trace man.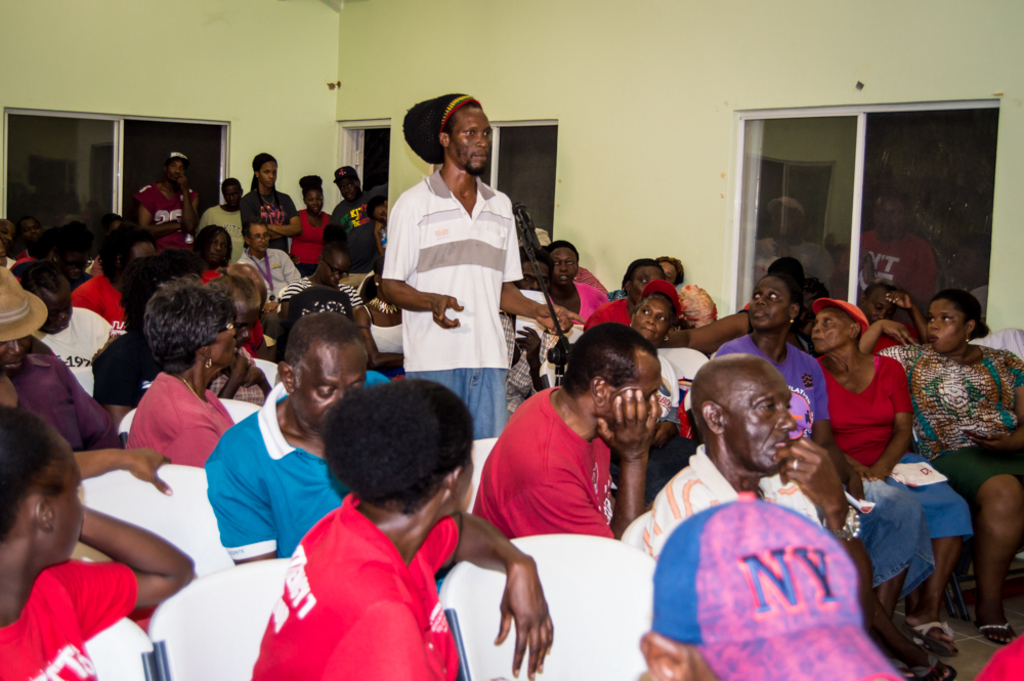
Traced to 838 187 939 305.
